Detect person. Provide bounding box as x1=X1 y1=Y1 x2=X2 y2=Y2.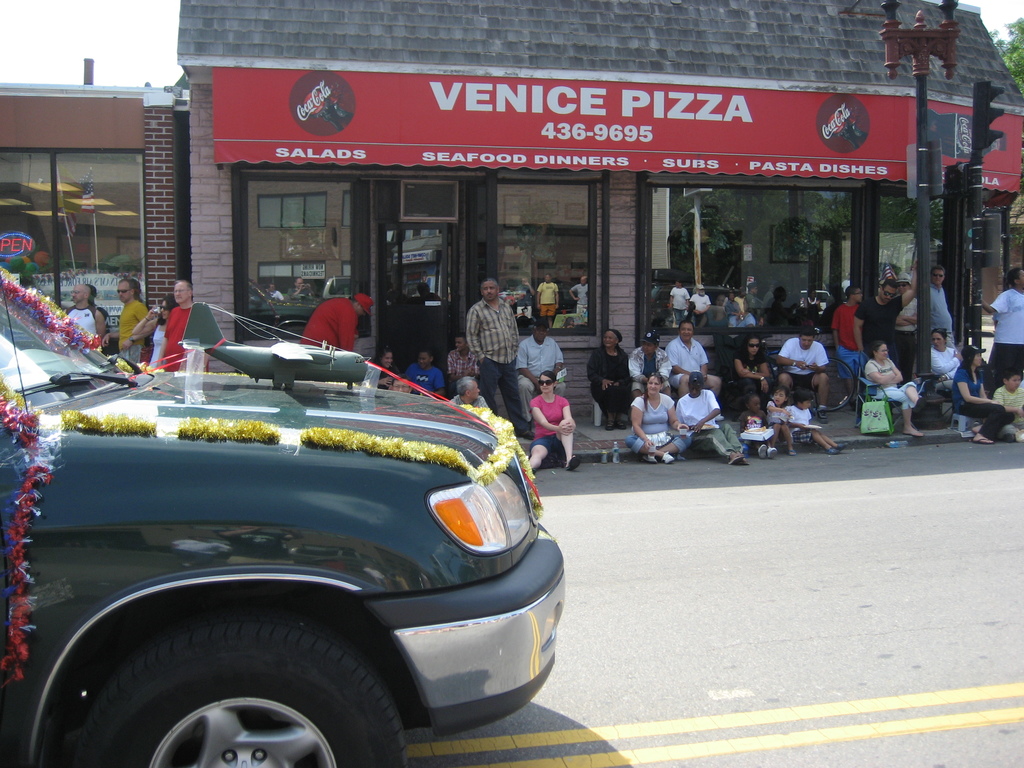
x1=772 y1=330 x2=831 y2=422.
